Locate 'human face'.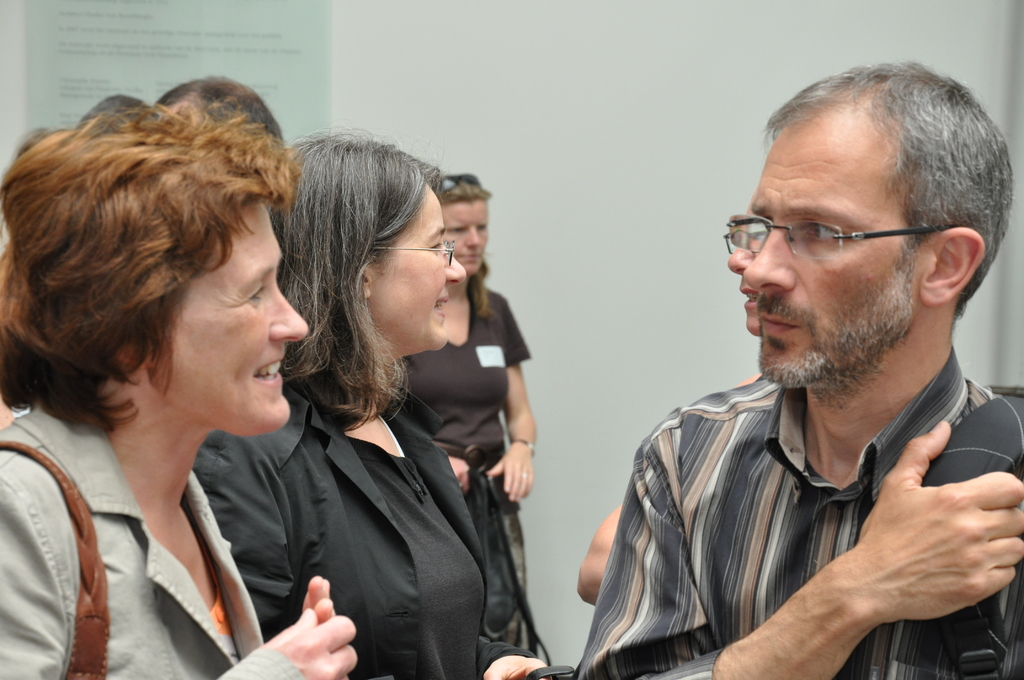
Bounding box: 175,199,304,434.
